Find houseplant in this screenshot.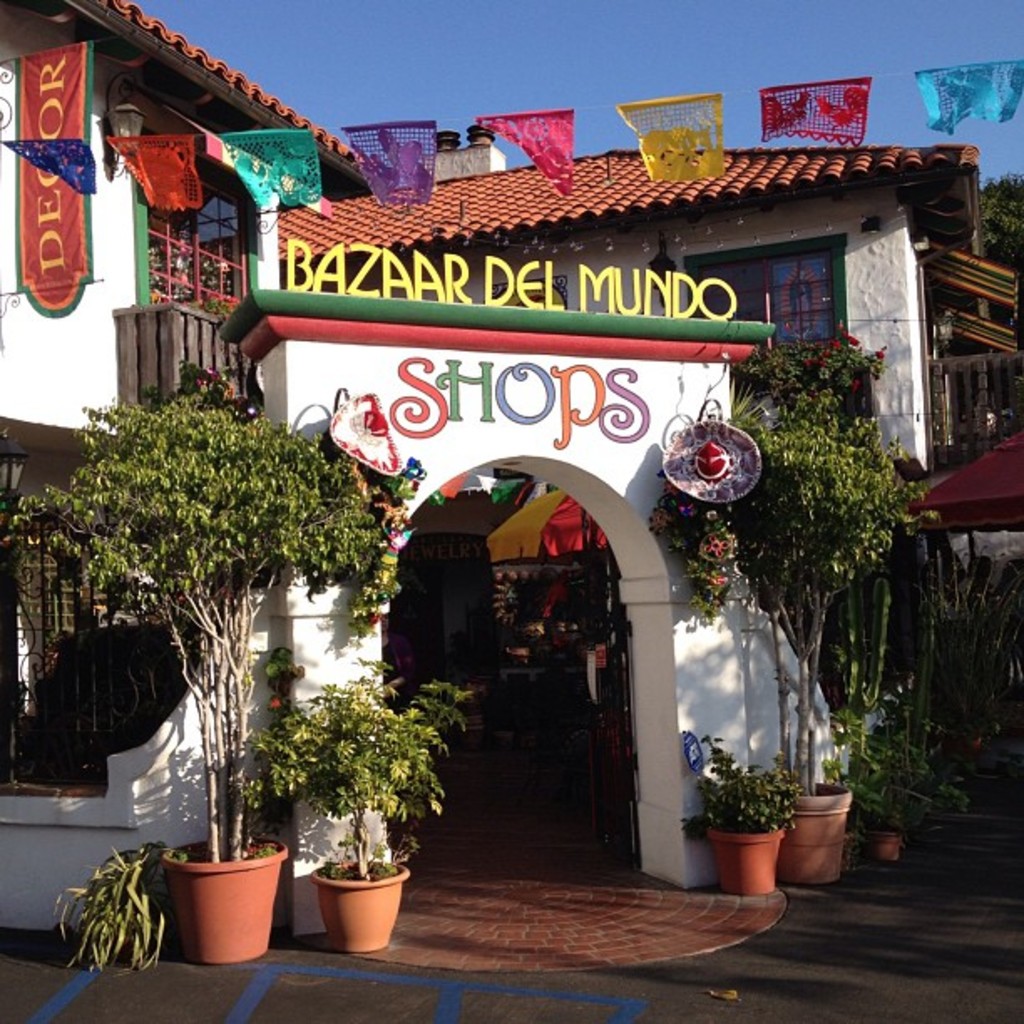
The bounding box for houseplant is BBox(40, 833, 174, 964).
